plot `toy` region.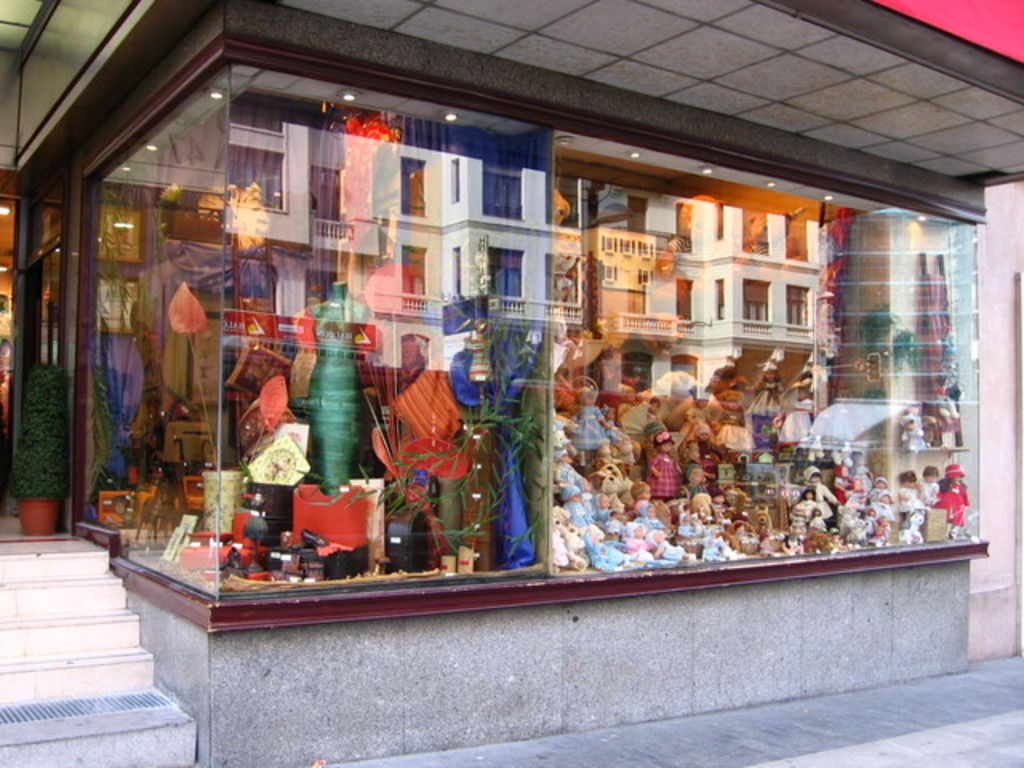
Plotted at crop(718, 446, 802, 494).
